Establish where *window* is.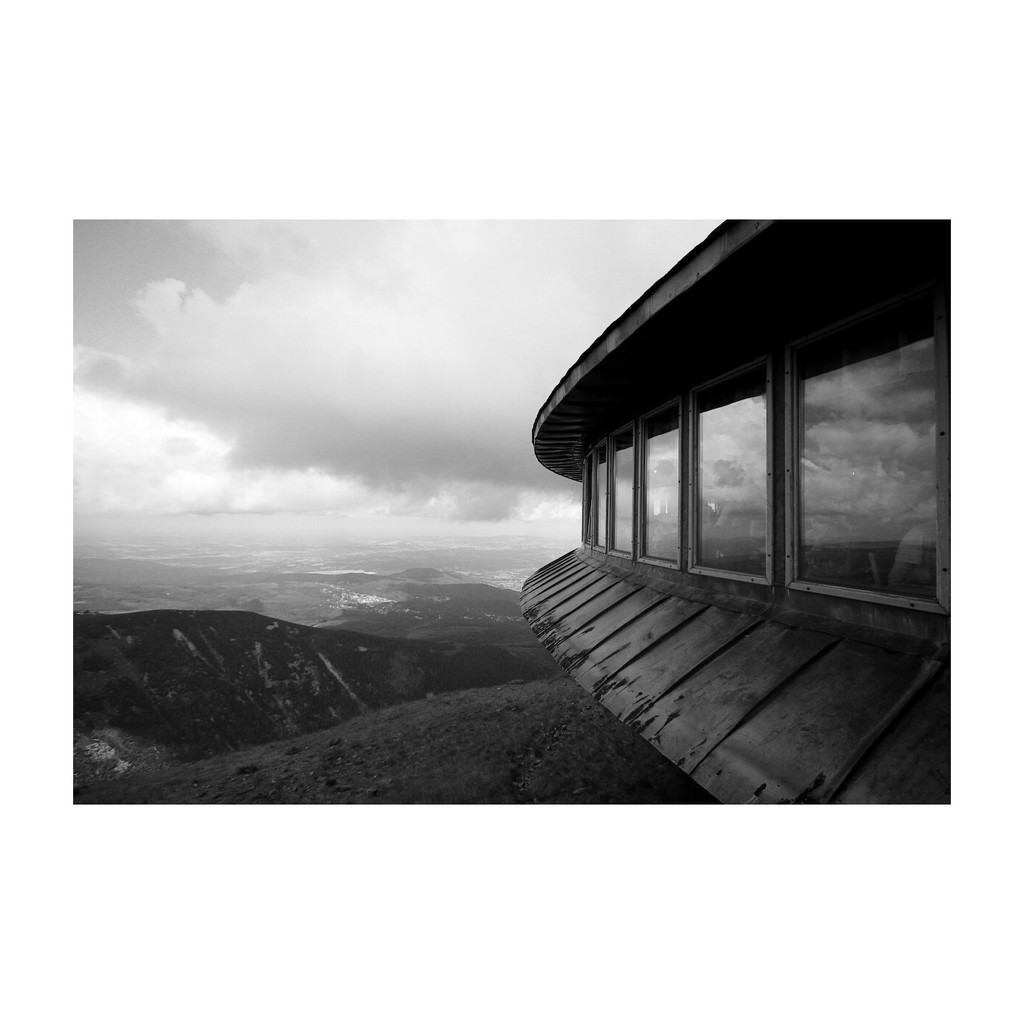
Established at [x1=616, y1=394, x2=636, y2=557].
